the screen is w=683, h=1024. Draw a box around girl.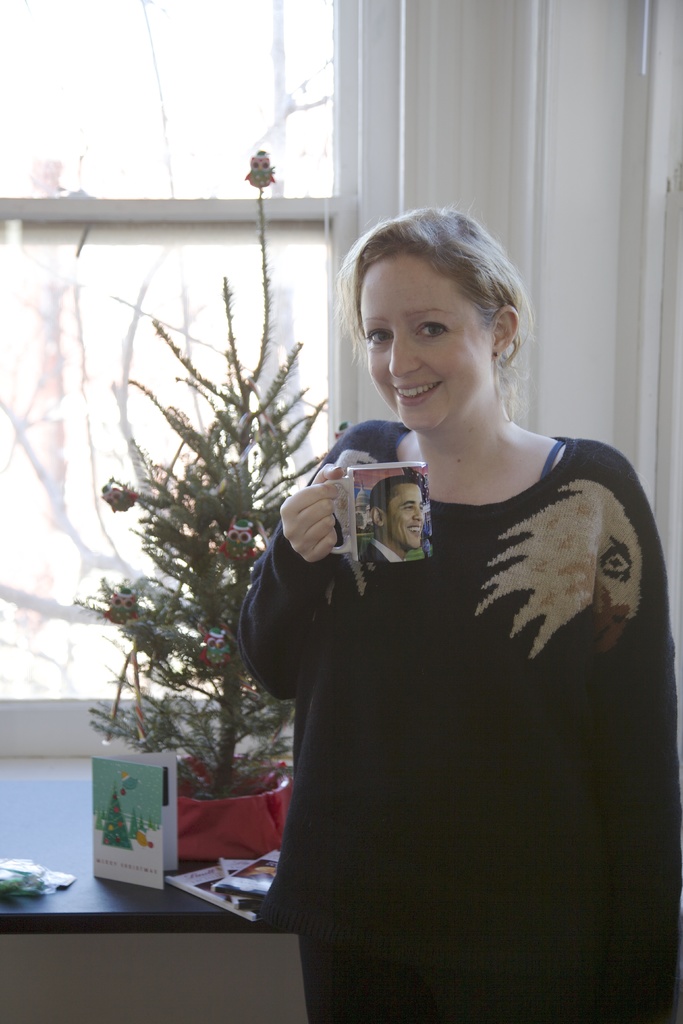
(left=245, top=214, right=676, bottom=1023).
